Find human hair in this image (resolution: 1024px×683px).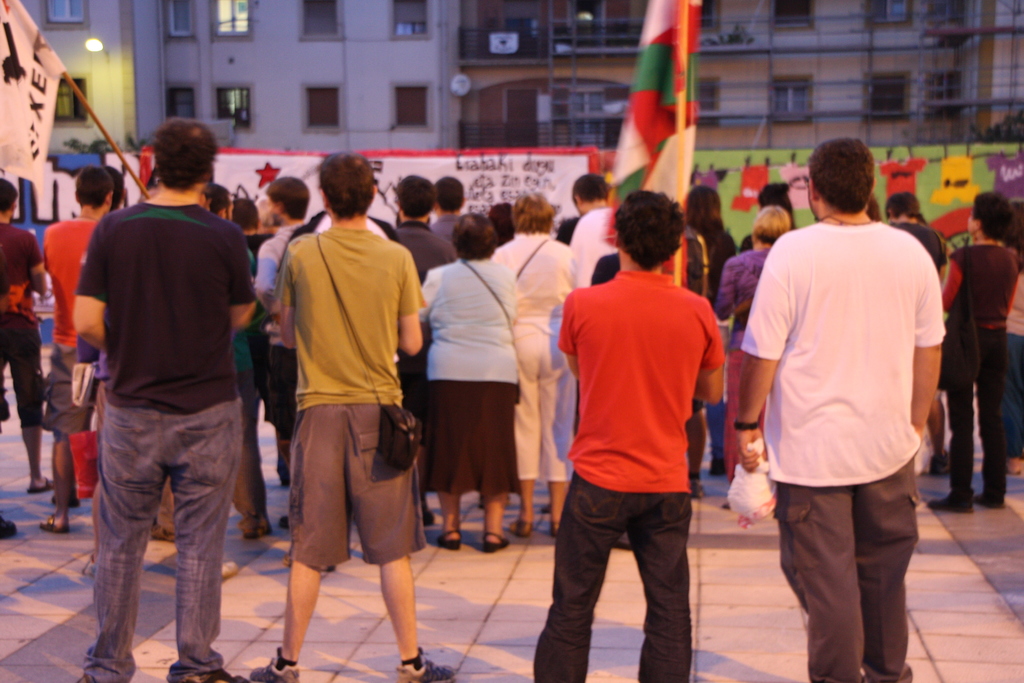
bbox(972, 188, 1009, 241).
